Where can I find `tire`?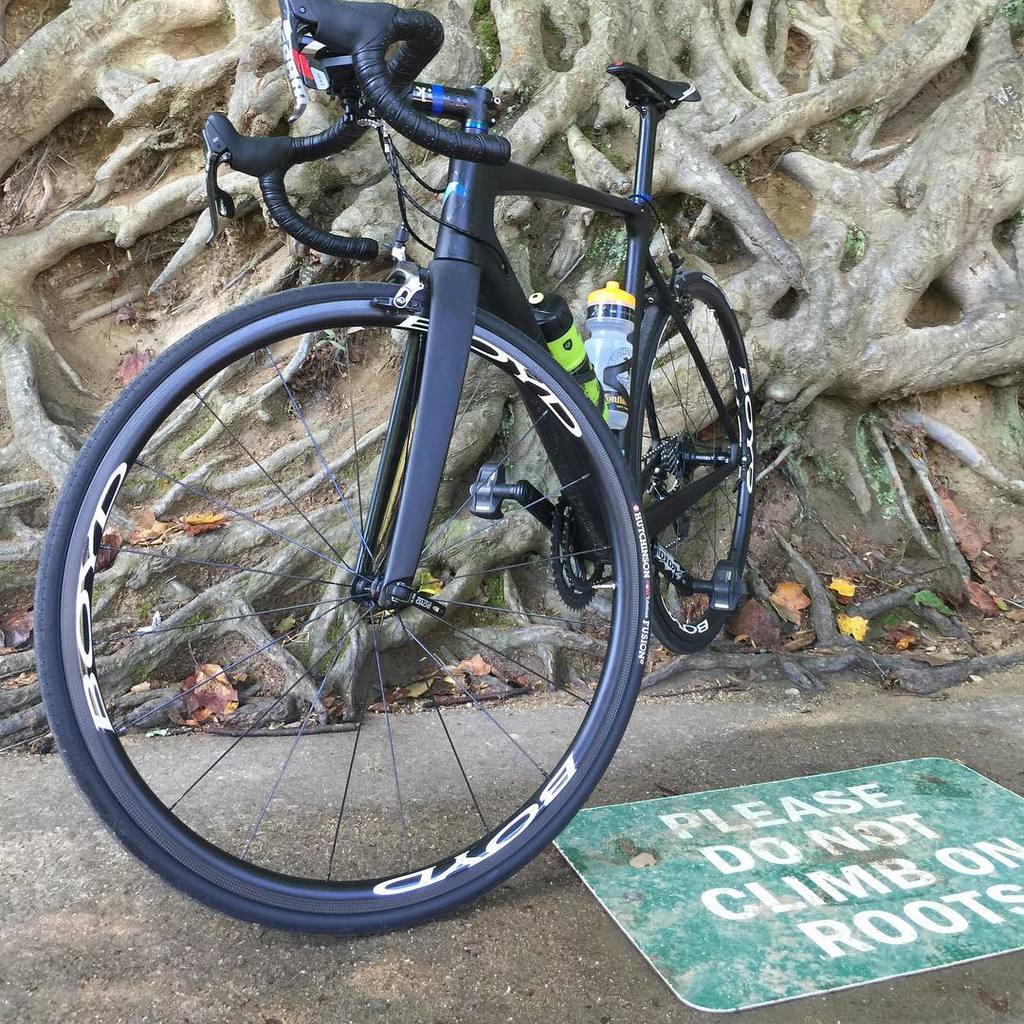
You can find it at crop(620, 275, 765, 657).
